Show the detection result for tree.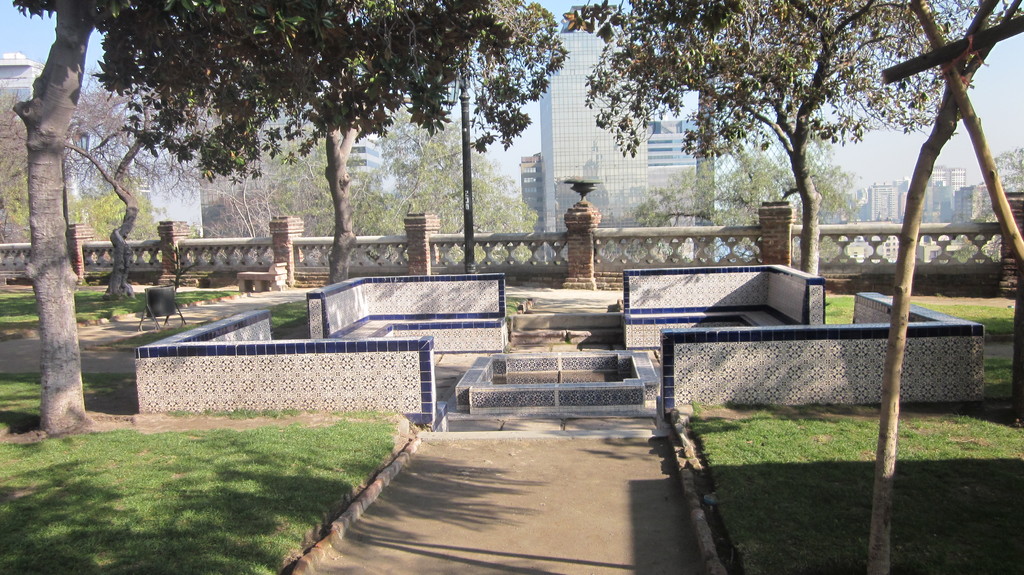
568/4/975/284.
